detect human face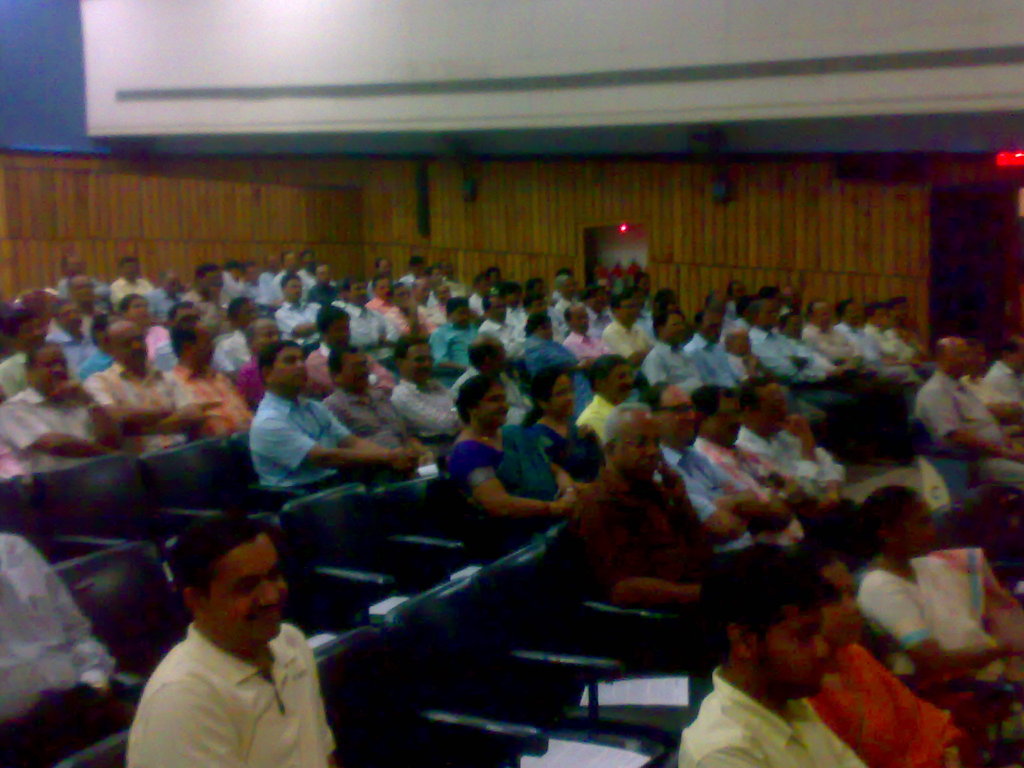
493, 300, 508, 319
